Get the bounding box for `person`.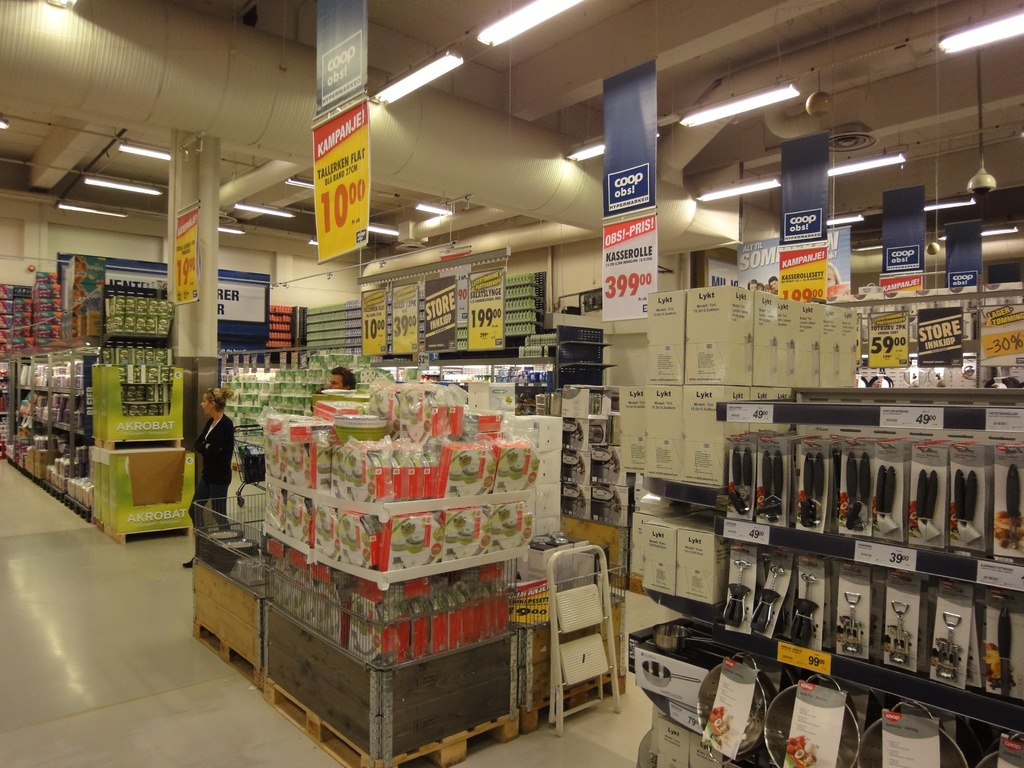
[x1=177, y1=376, x2=226, y2=533].
